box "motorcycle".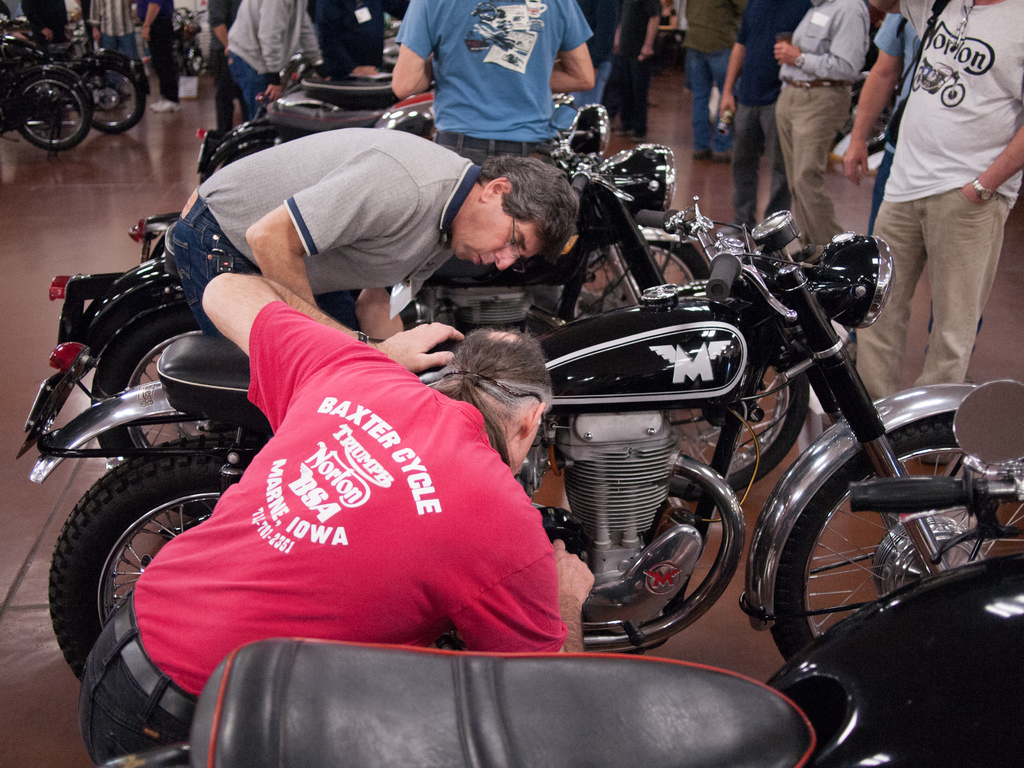
(49,142,714,467).
